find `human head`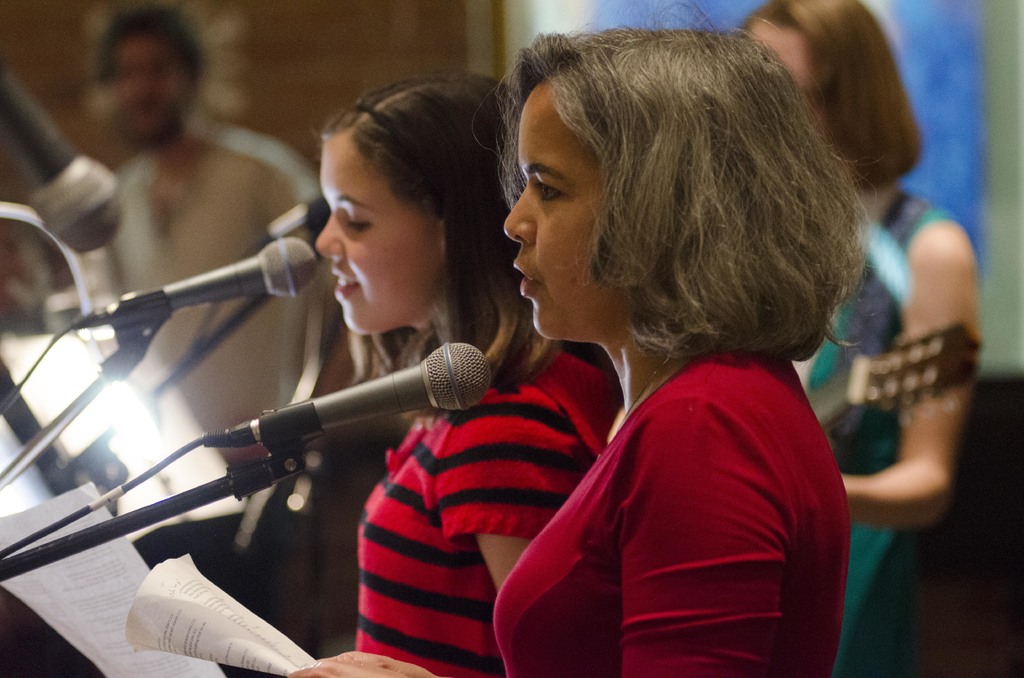
bbox=(740, 0, 929, 198)
